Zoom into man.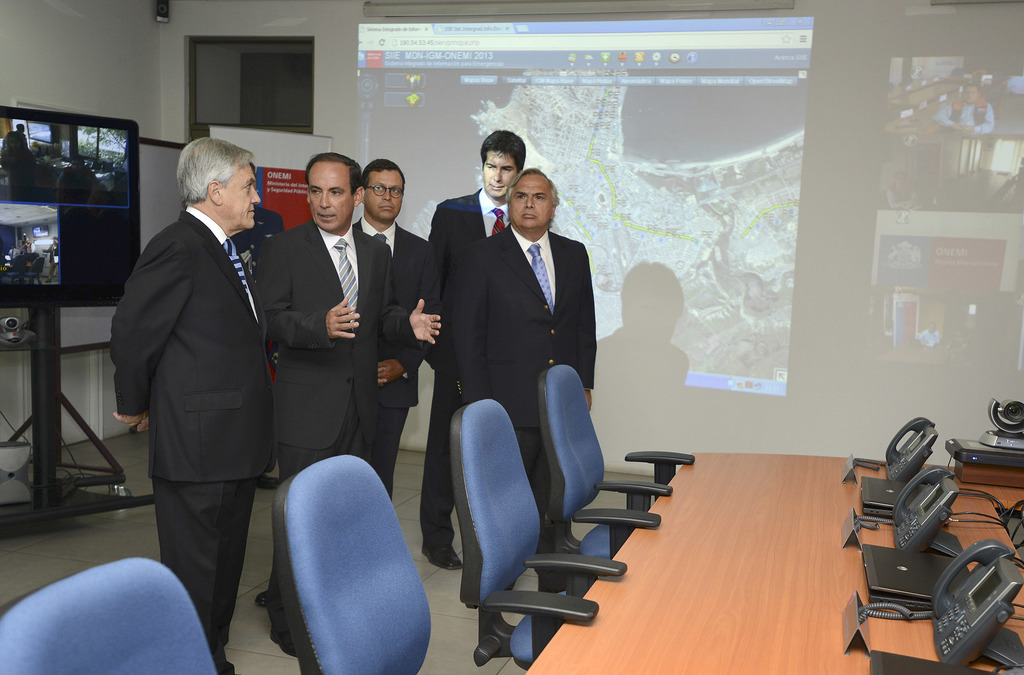
Zoom target: bbox=[932, 83, 998, 135].
